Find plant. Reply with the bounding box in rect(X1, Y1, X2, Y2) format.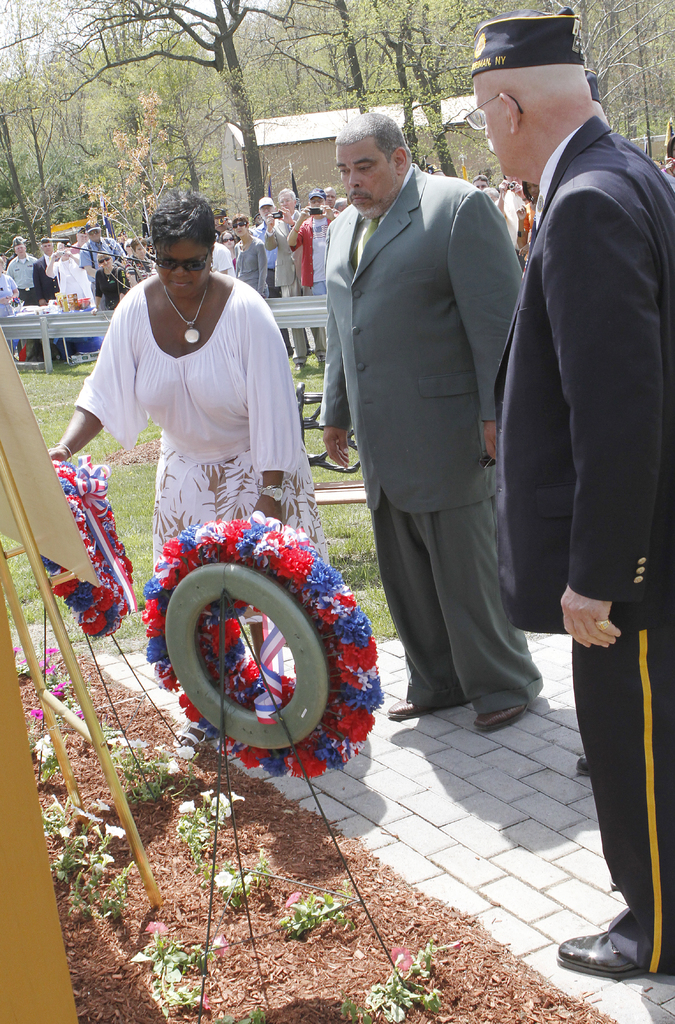
rect(176, 762, 241, 876).
